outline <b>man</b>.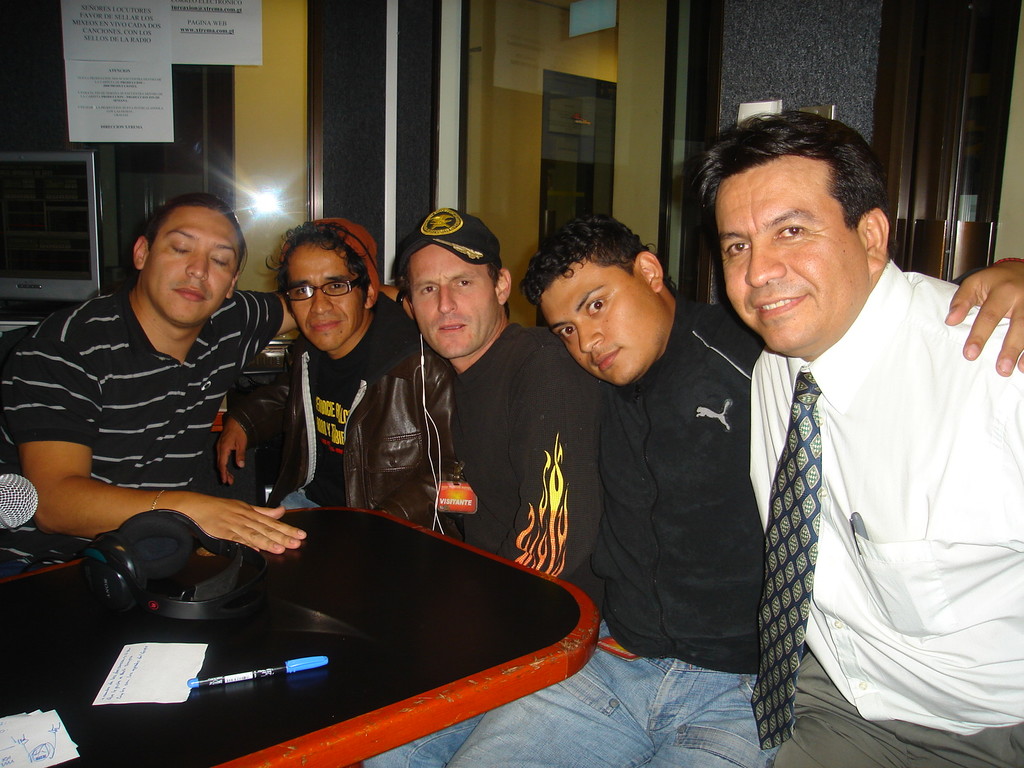
Outline: bbox(451, 204, 1023, 767).
